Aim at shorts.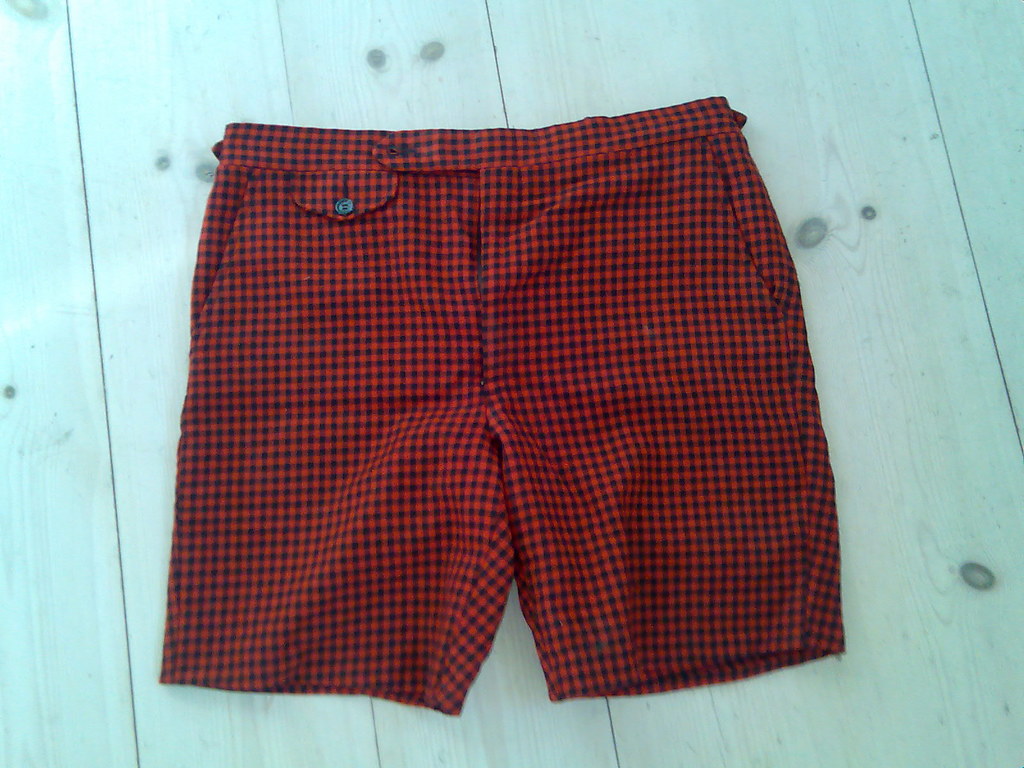
Aimed at left=98, top=134, right=874, bottom=767.
